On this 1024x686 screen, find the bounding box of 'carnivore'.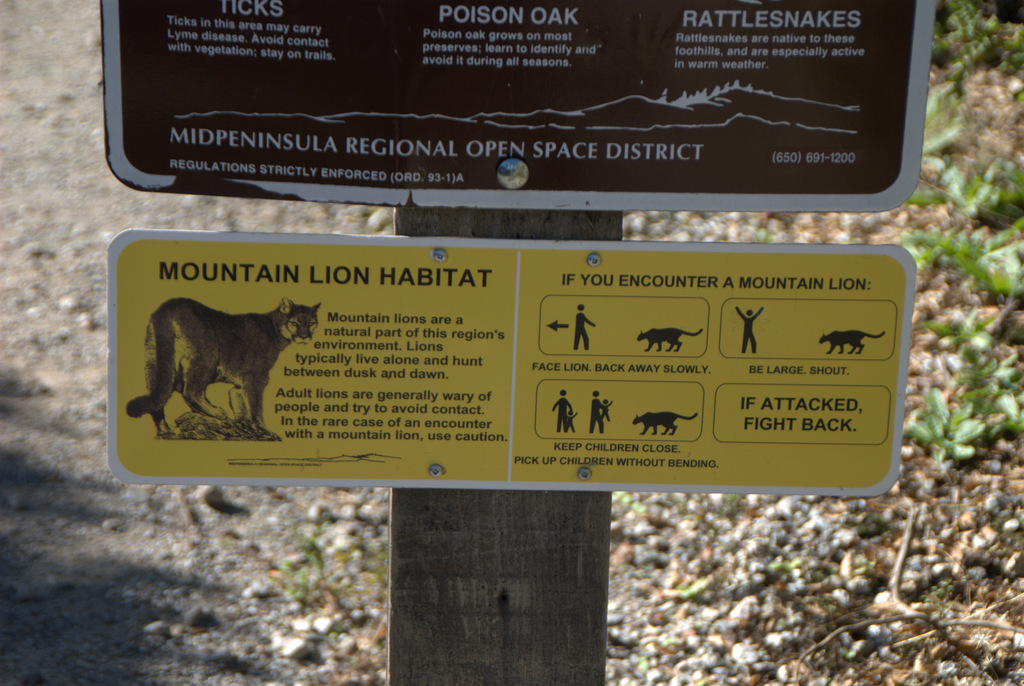
Bounding box: bbox=(639, 327, 709, 353).
